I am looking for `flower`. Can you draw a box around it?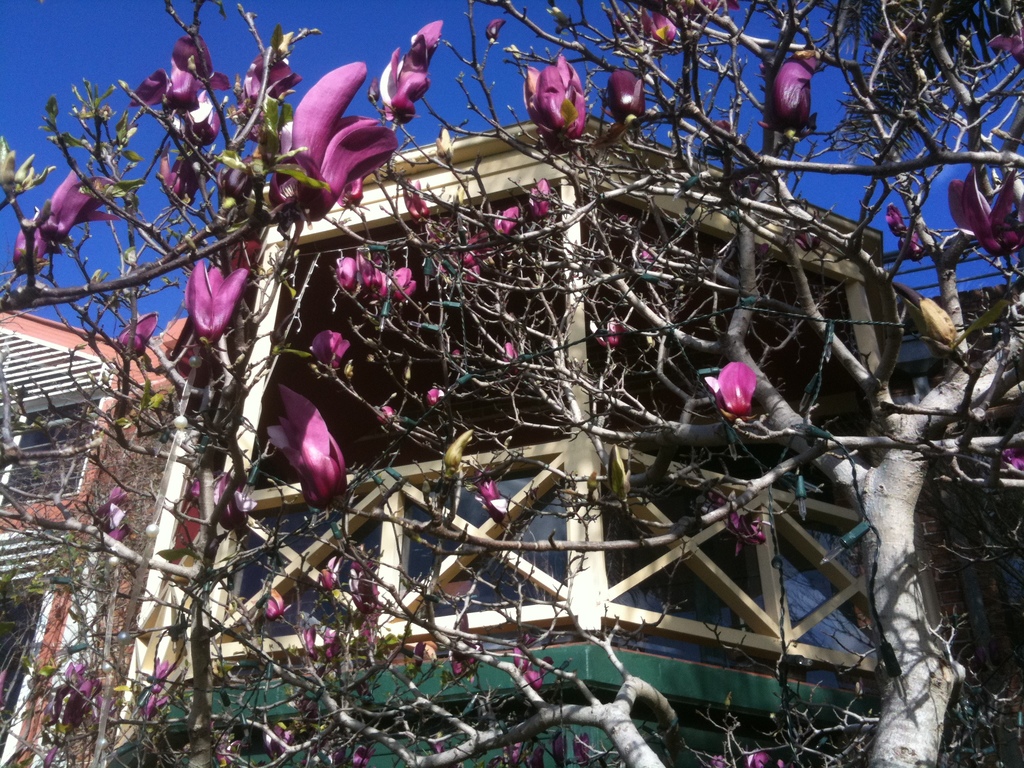
Sure, the bounding box is bbox(477, 479, 499, 509).
